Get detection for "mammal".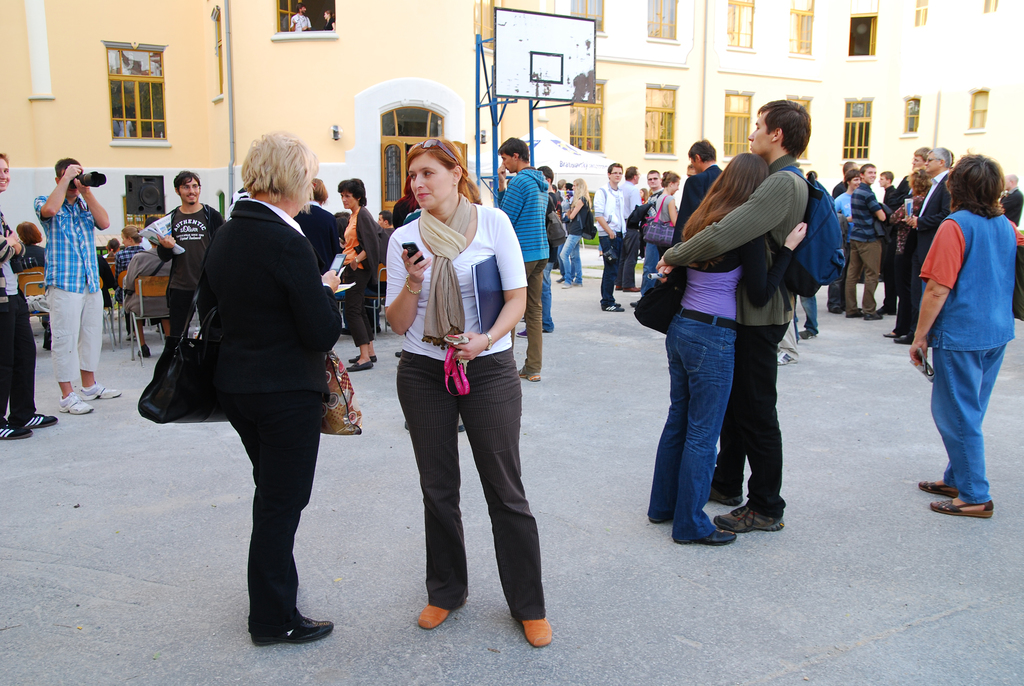
Detection: 349/179/388/374.
